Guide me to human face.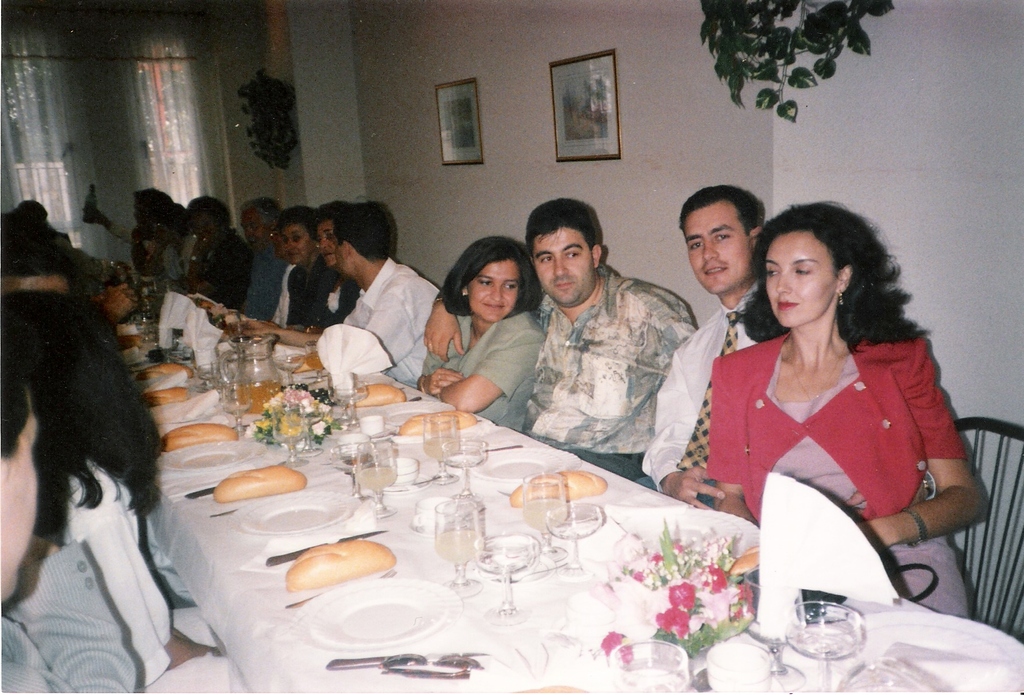
Guidance: [x1=533, y1=230, x2=595, y2=304].
